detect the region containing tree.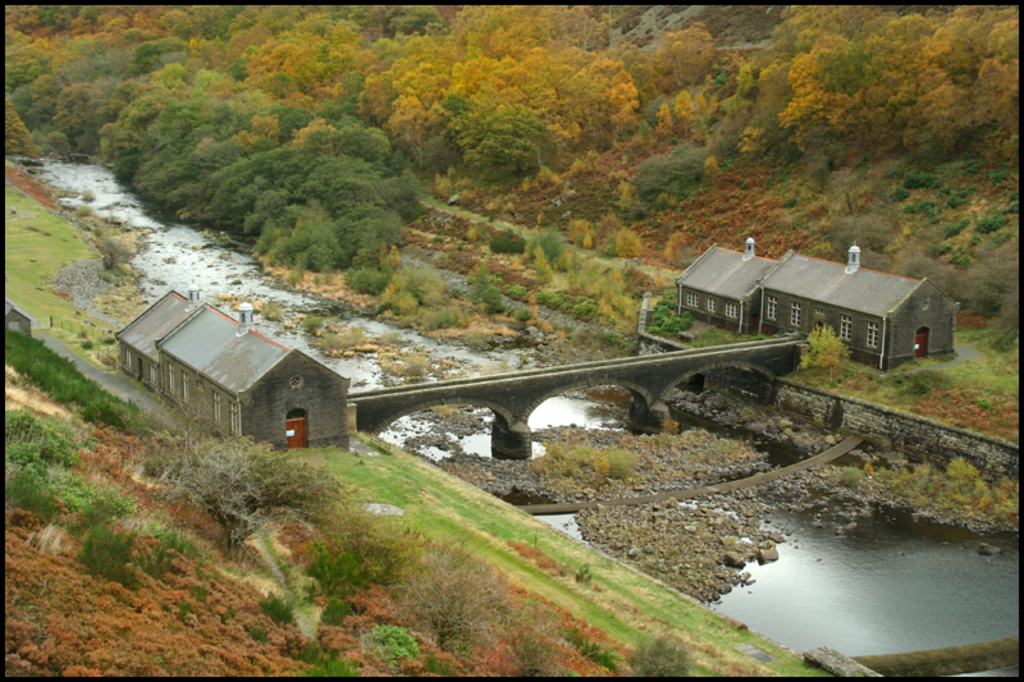
BBox(704, 156, 719, 178).
